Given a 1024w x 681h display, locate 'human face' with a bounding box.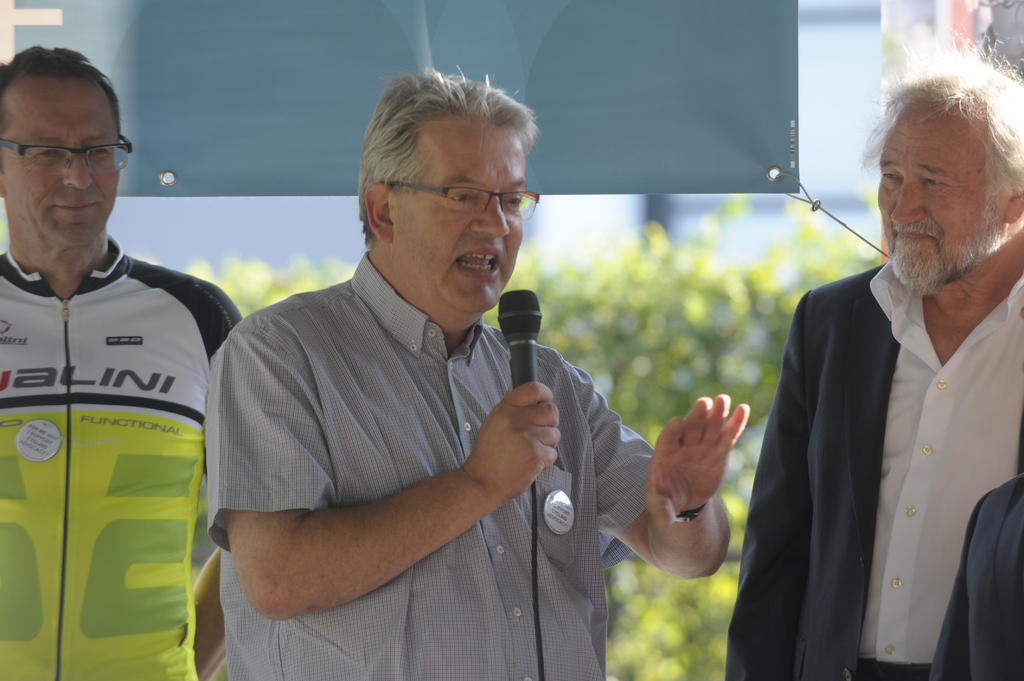
Located: [392, 109, 530, 317].
